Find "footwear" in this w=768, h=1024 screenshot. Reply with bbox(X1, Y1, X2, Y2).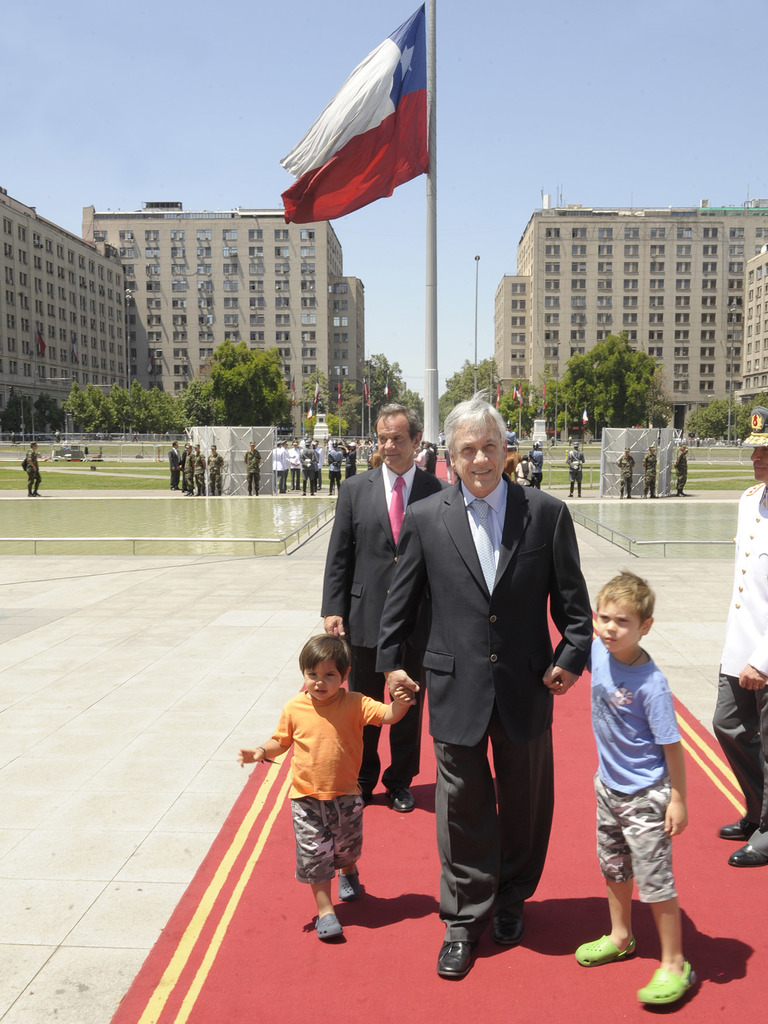
bbox(656, 922, 731, 1006).
